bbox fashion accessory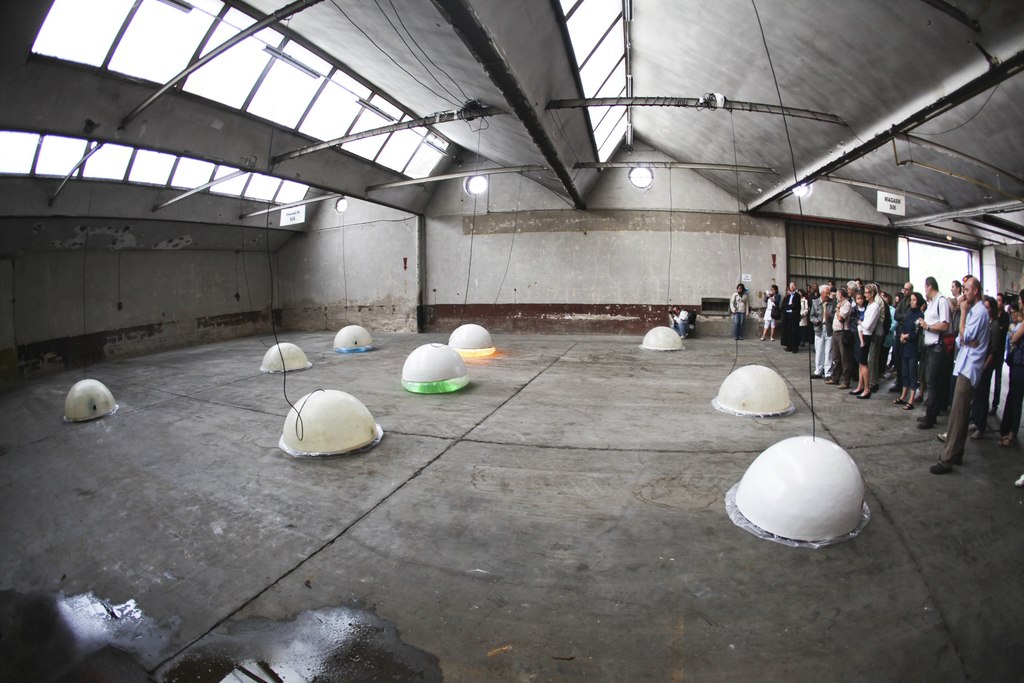
(918,424,933,429)
